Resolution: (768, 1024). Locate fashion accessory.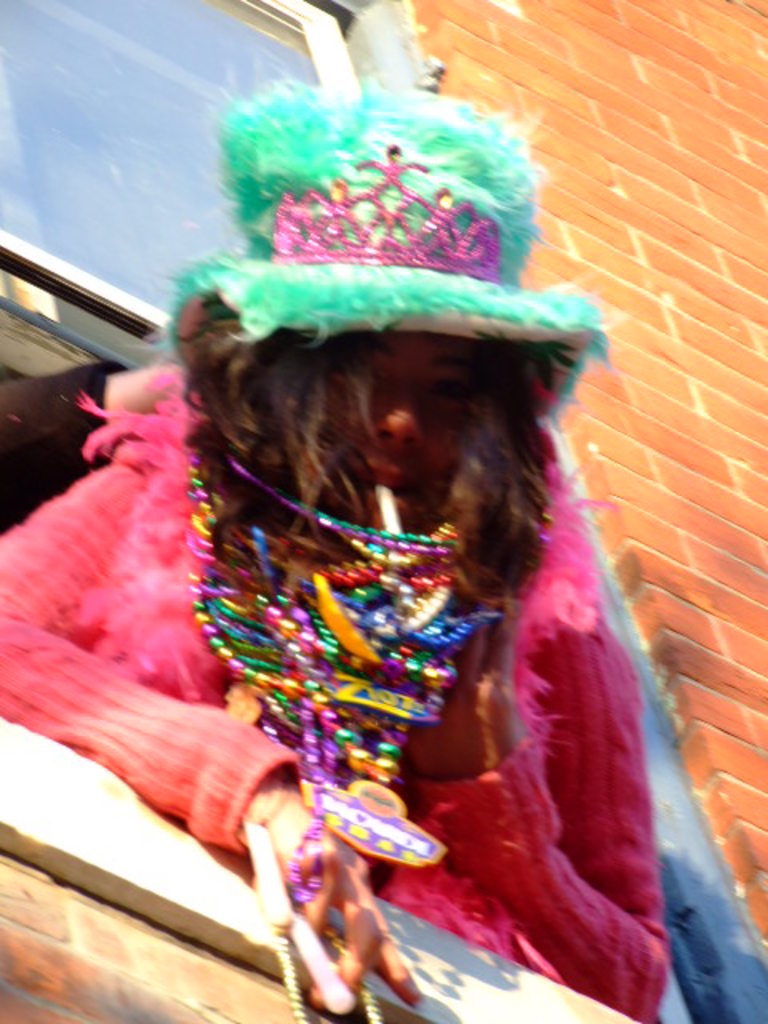
box(184, 421, 486, 1022).
